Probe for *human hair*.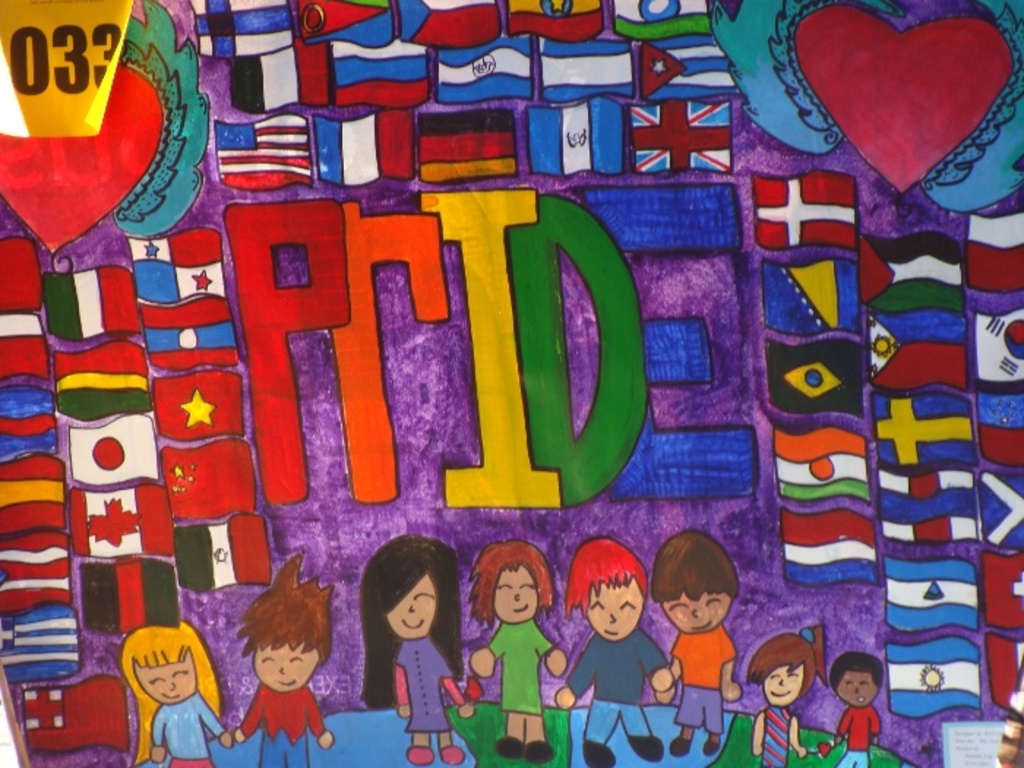
Probe result: region(464, 538, 559, 635).
